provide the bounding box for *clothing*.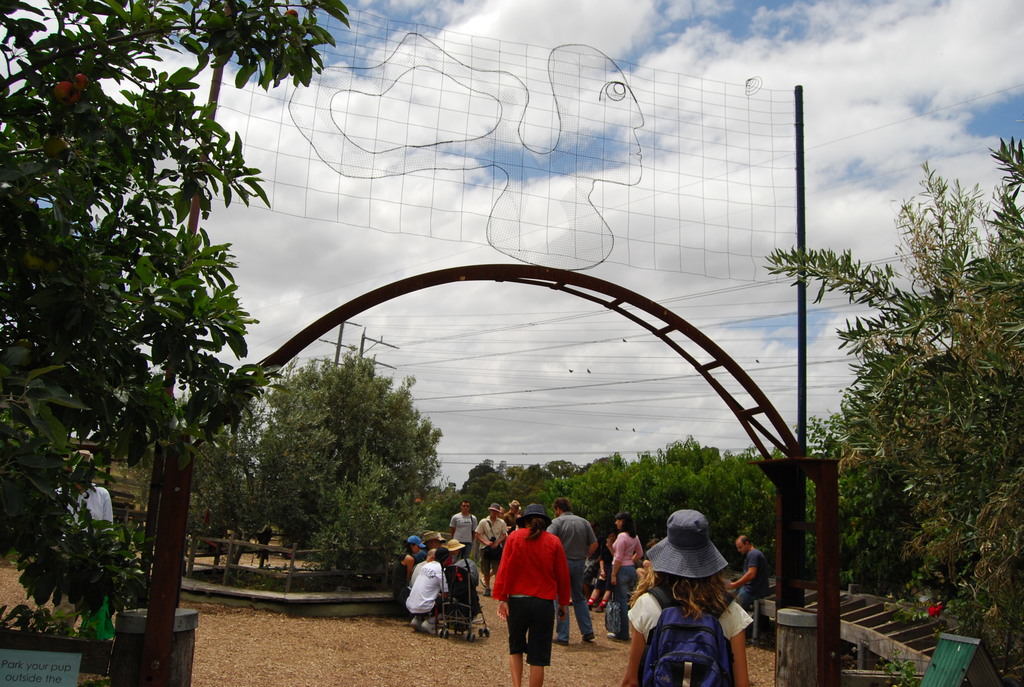
497, 507, 524, 533.
